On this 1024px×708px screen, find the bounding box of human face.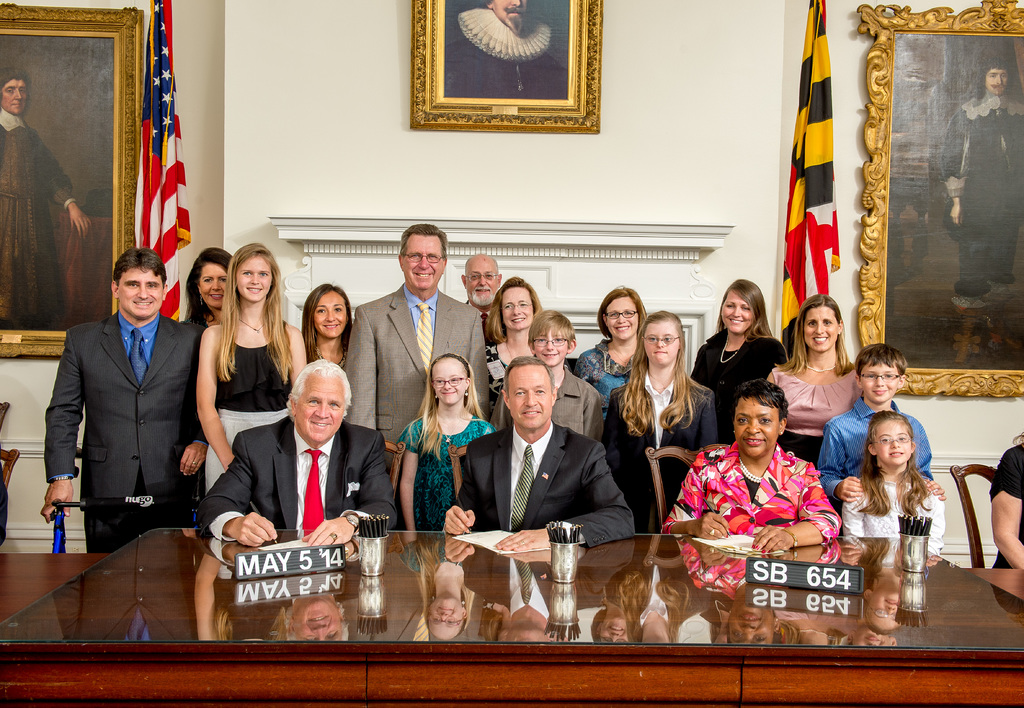
Bounding box: 198,261,225,309.
